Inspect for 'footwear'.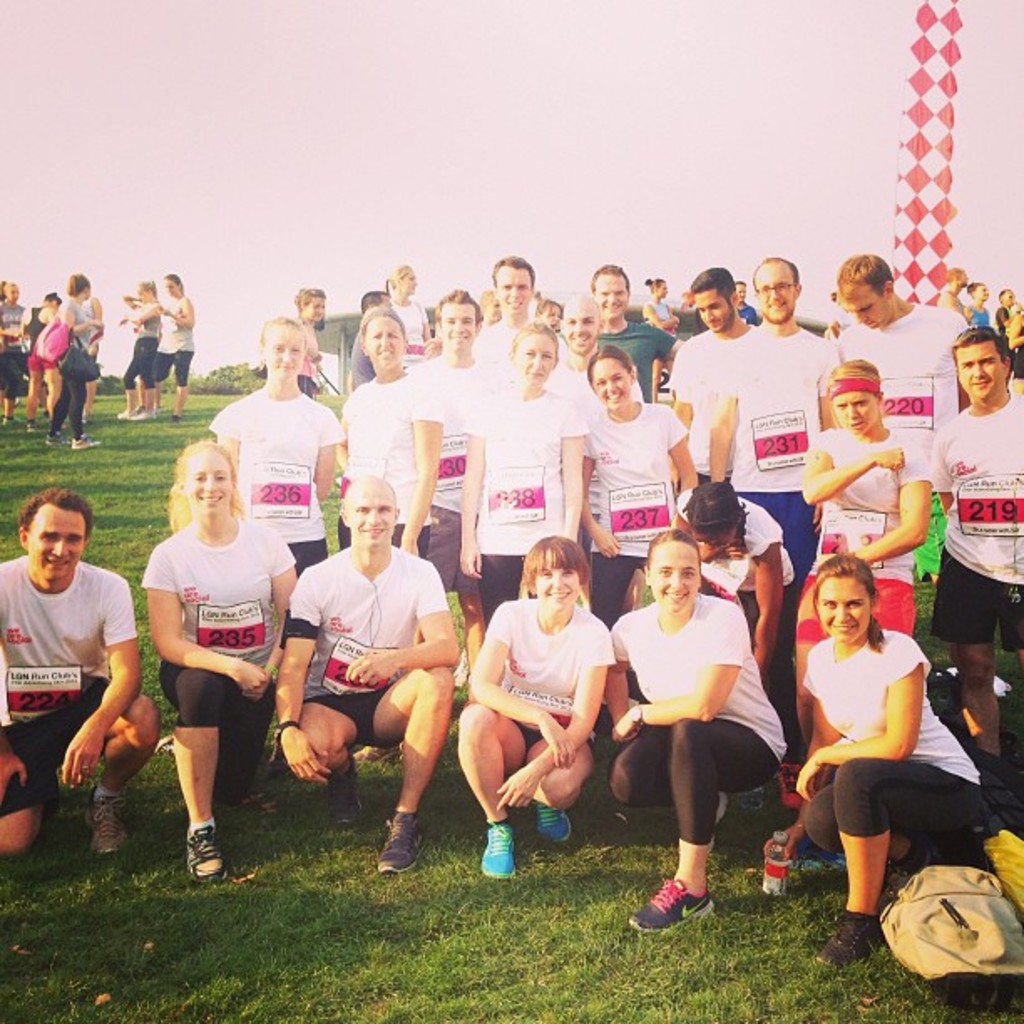
Inspection: left=373, top=817, right=428, bottom=873.
